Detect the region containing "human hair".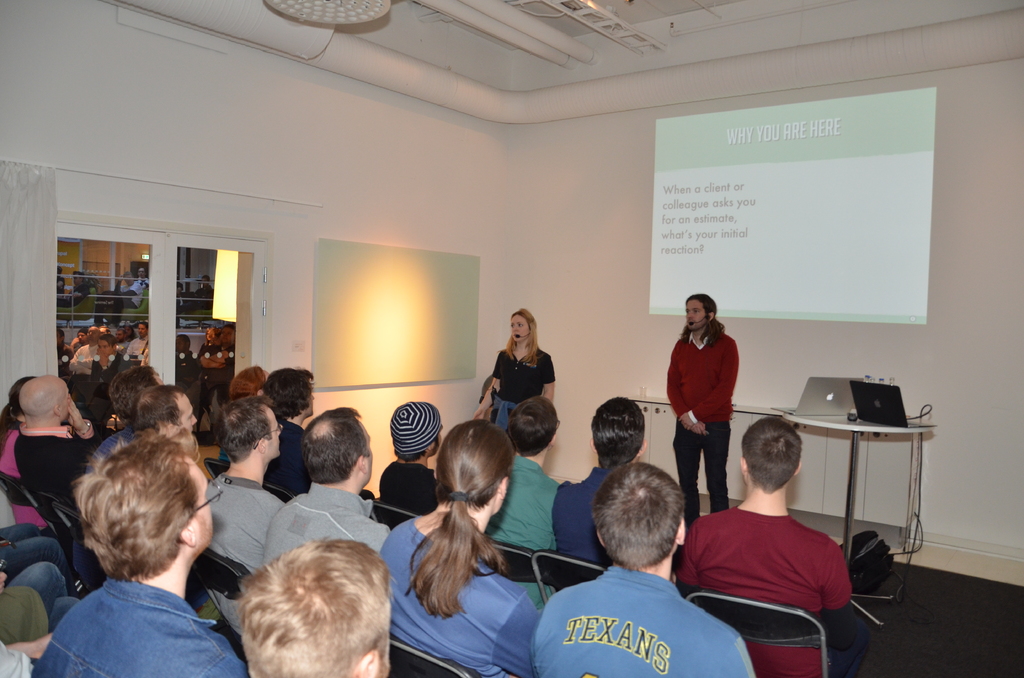
{"left": 267, "top": 367, "right": 316, "bottom": 416}.
